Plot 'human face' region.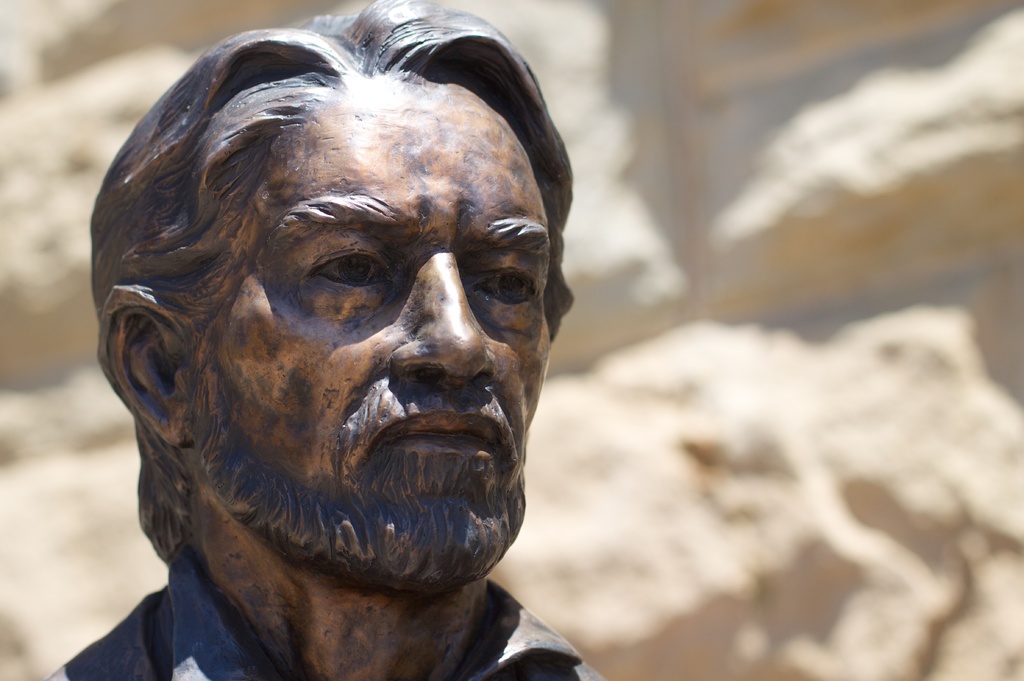
Plotted at <box>173,79,557,590</box>.
